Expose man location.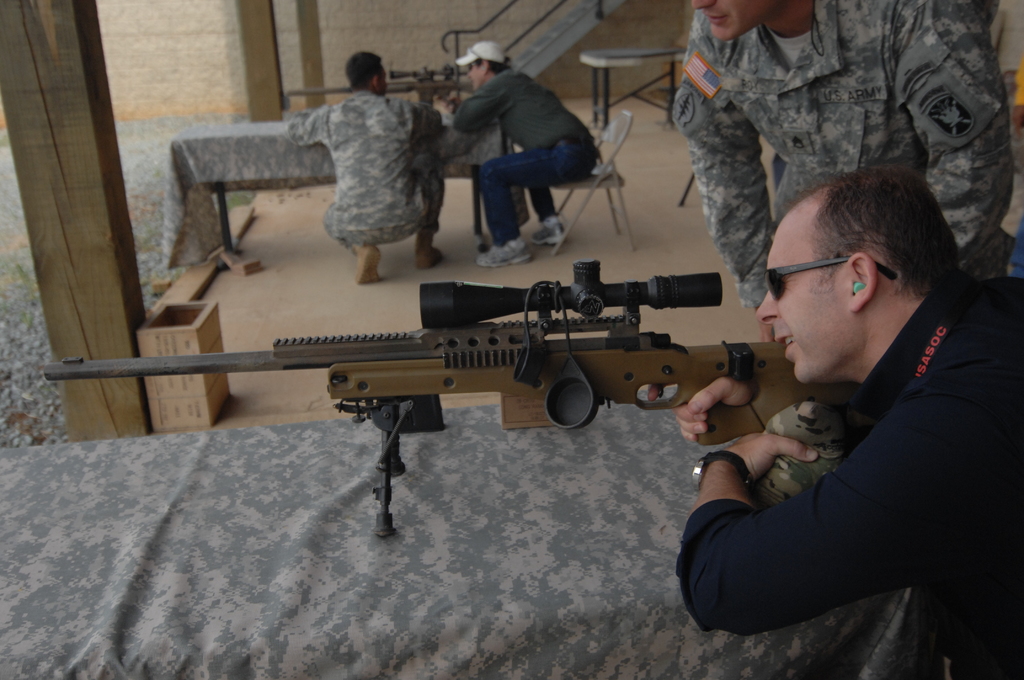
Exposed at (671, 0, 1014, 344).
